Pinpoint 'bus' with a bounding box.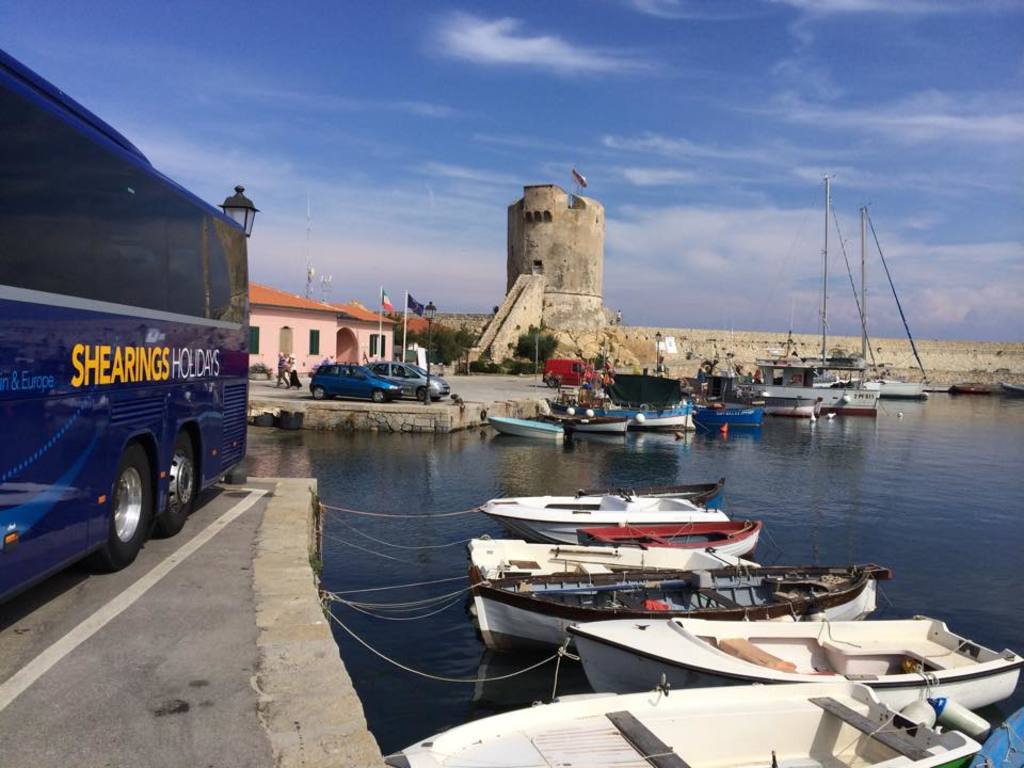
[x1=0, y1=47, x2=252, y2=603].
